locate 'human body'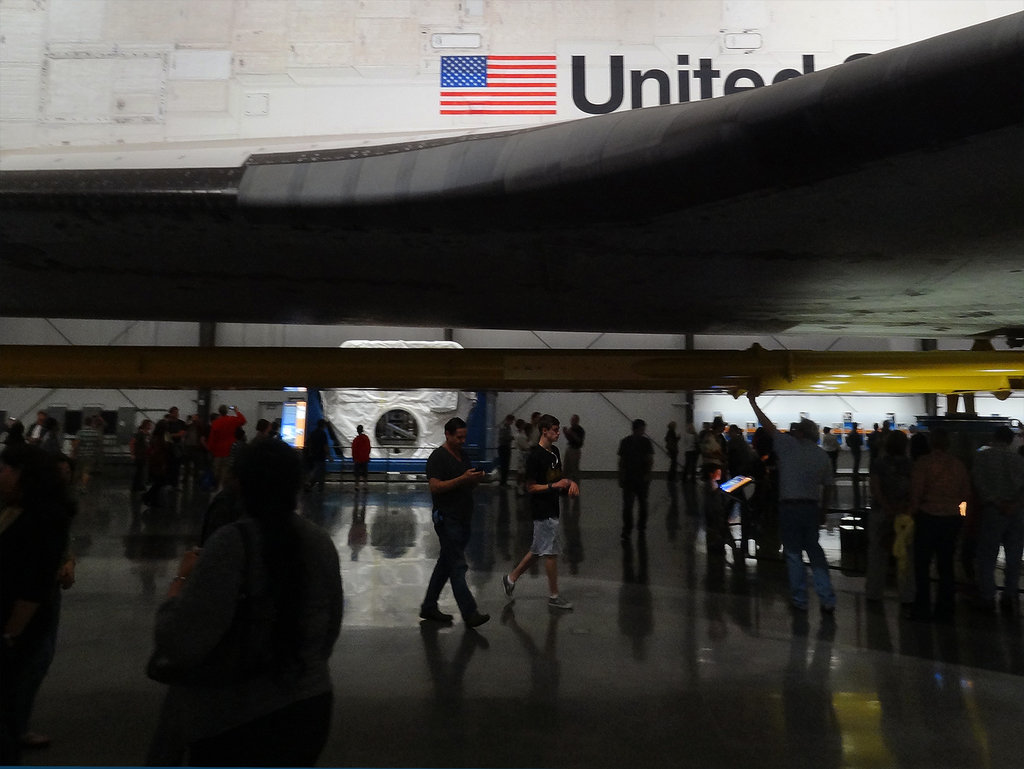
l=612, t=432, r=659, b=541
